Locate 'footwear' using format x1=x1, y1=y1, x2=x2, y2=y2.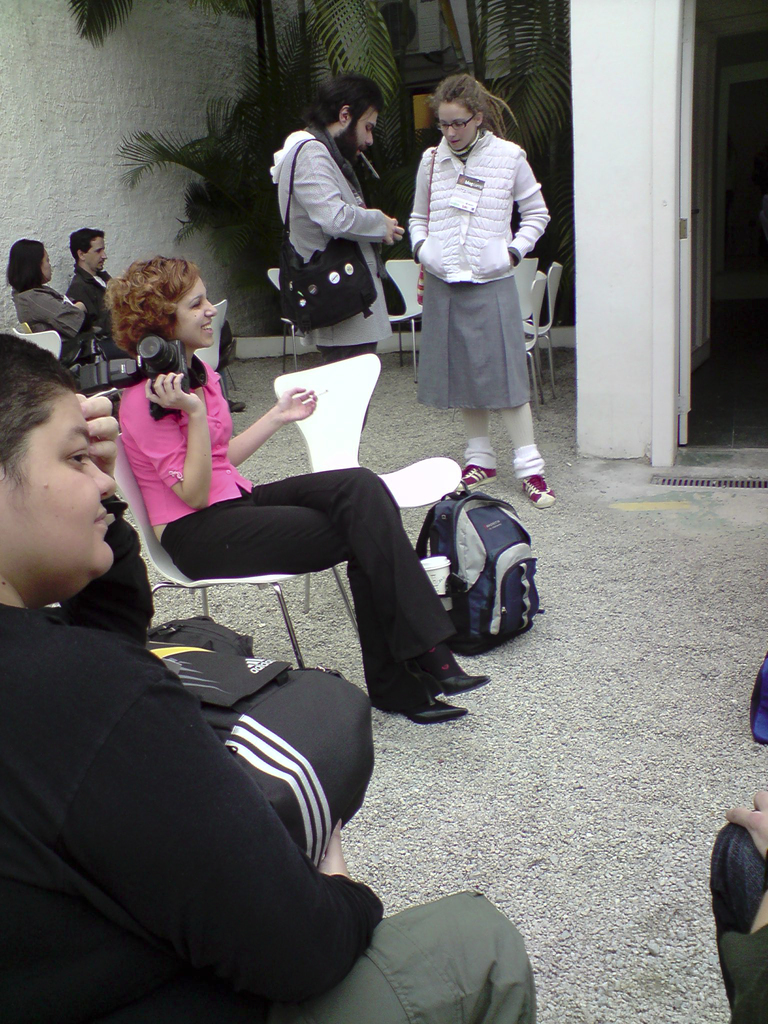
x1=518, y1=473, x2=557, y2=515.
